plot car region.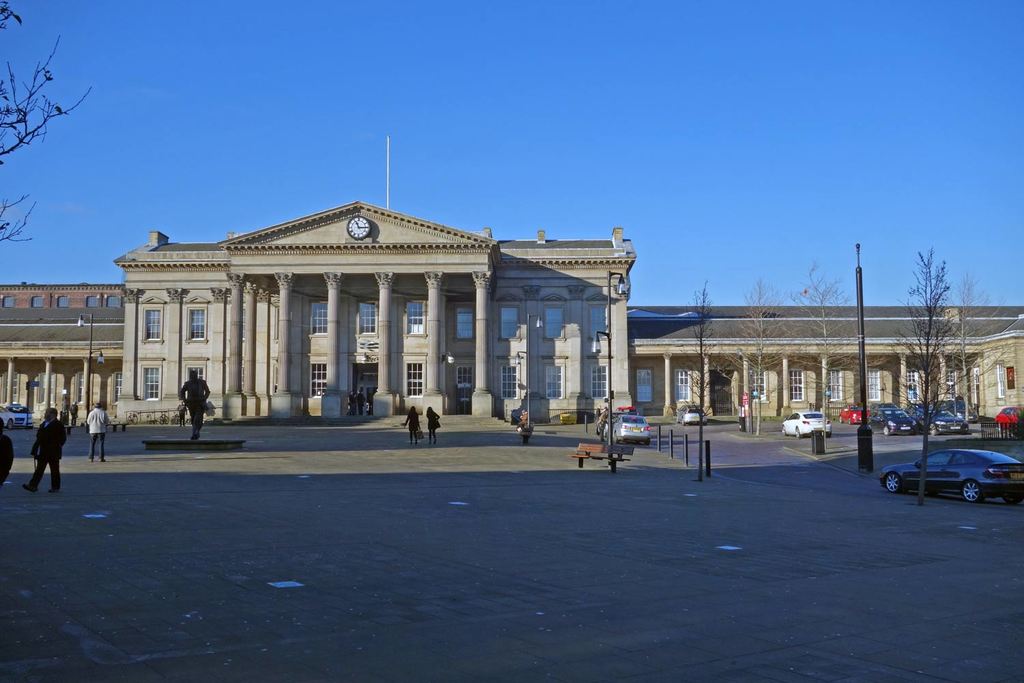
Plotted at (674,404,707,427).
